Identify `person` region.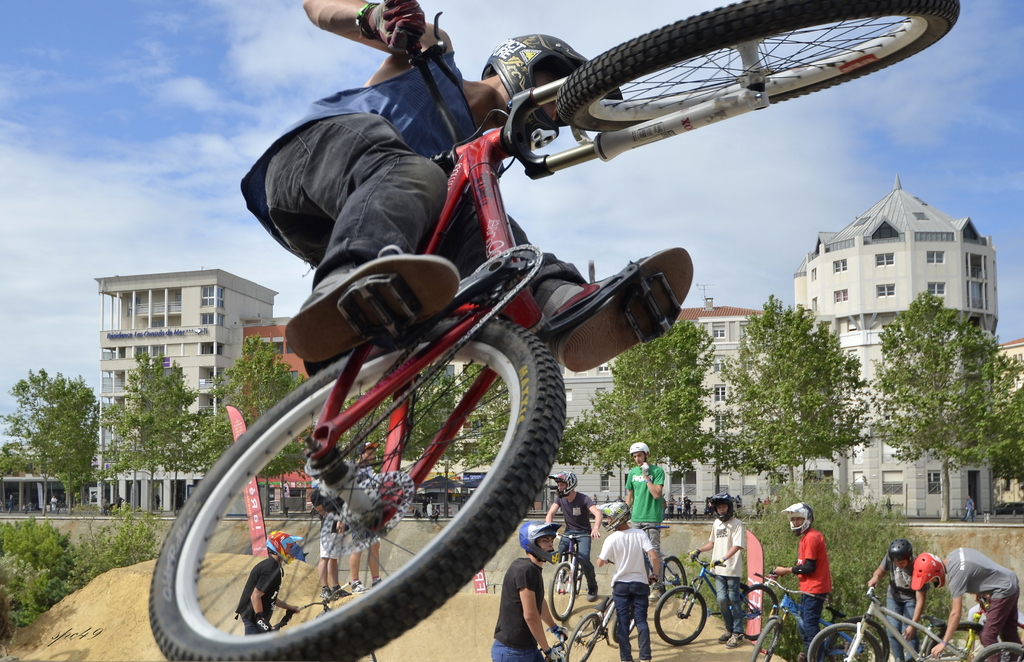
Region: pyautogui.locateOnScreen(594, 499, 660, 661).
